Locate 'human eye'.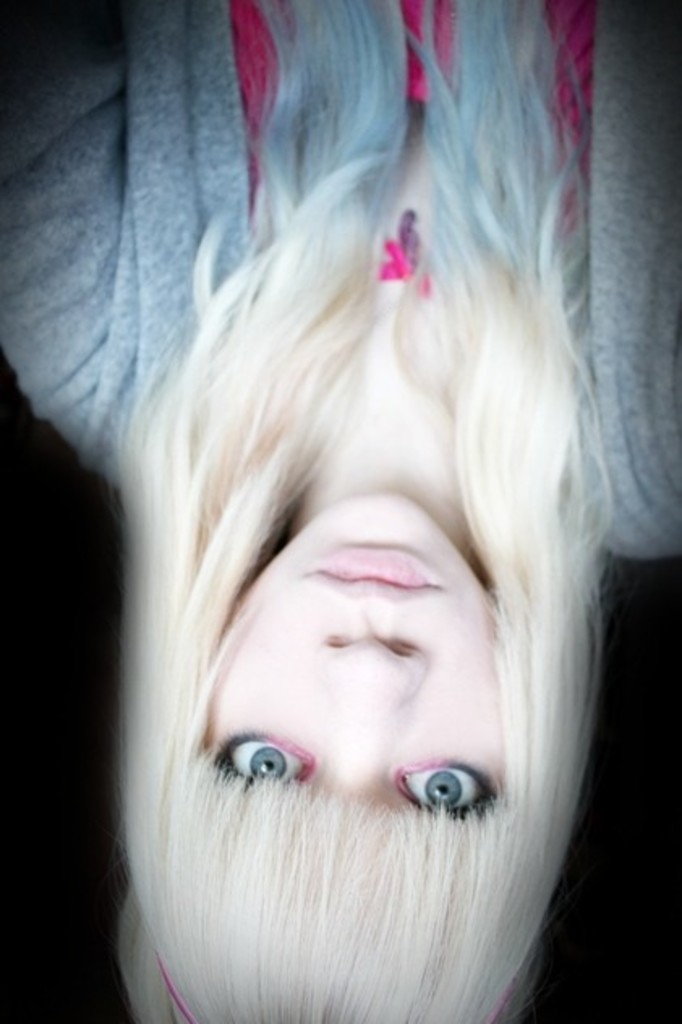
Bounding box: detection(211, 723, 324, 794).
